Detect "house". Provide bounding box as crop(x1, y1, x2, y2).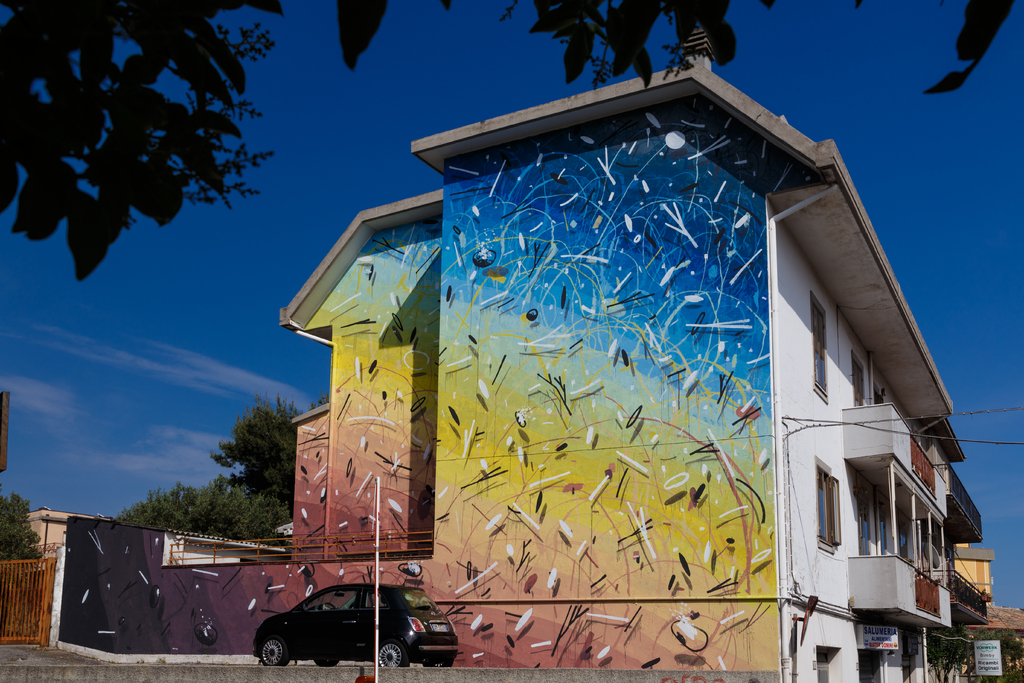
crop(227, 44, 994, 664).
